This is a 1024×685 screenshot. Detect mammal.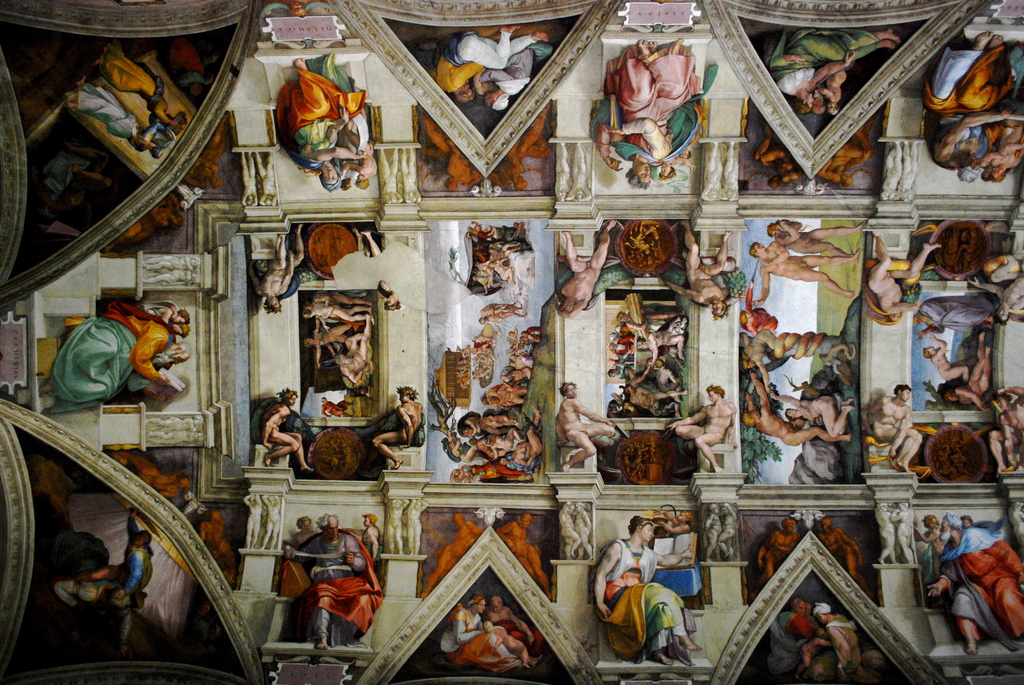
<box>758,130,801,188</box>.
